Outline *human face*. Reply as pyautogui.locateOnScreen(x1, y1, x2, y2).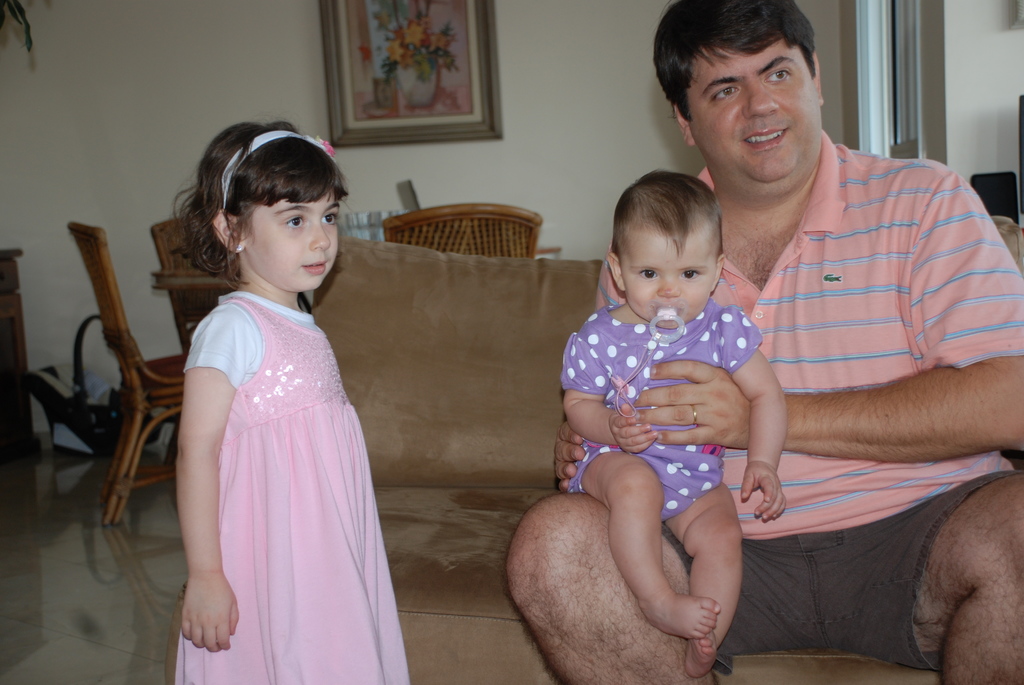
pyautogui.locateOnScreen(625, 233, 714, 322).
